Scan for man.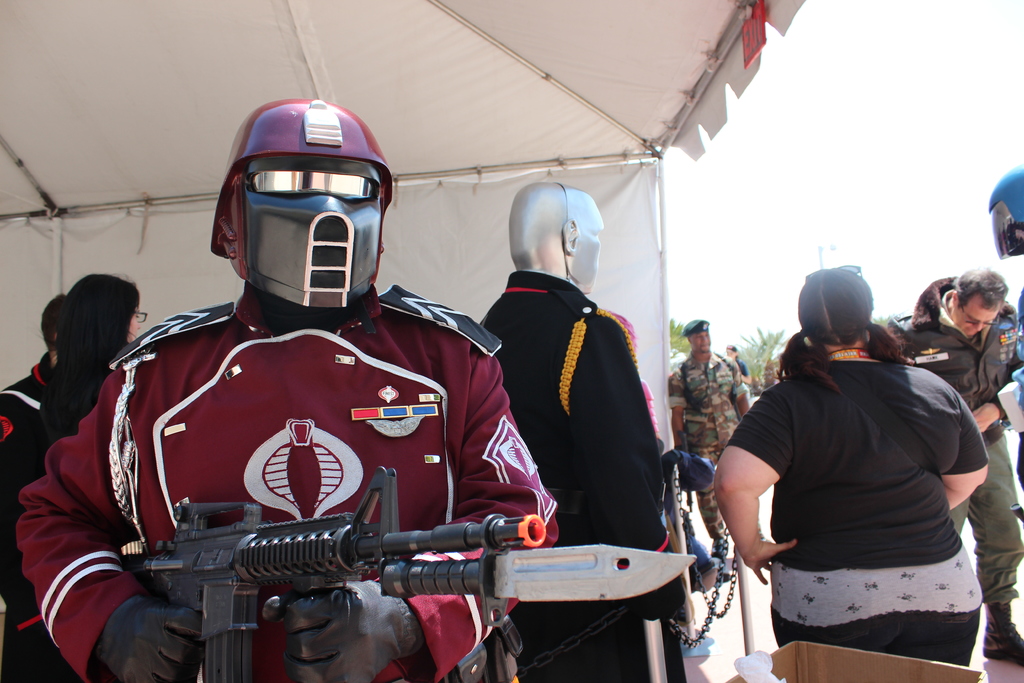
Scan result: (473, 192, 683, 620).
